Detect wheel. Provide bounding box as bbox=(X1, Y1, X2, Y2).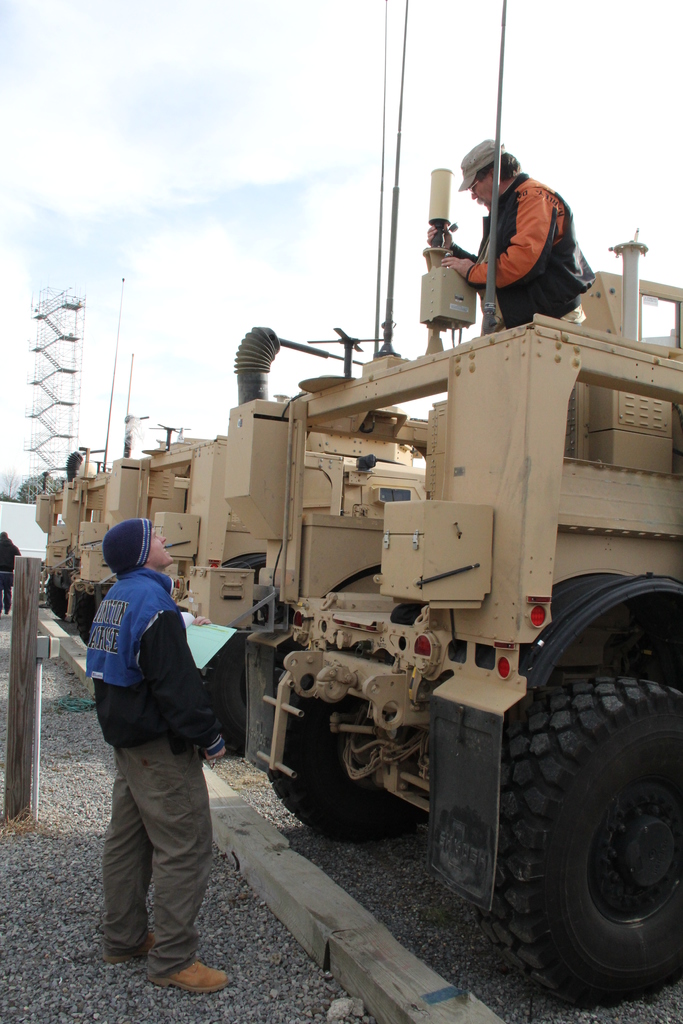
bbox=(202, 634, 245, 758).
